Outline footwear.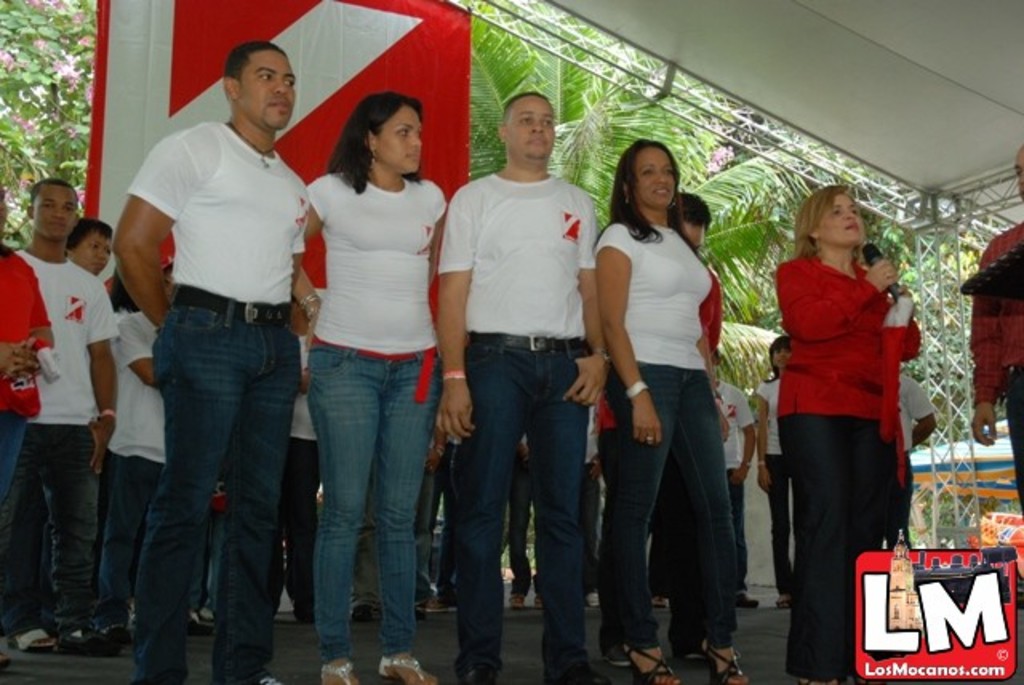
Outline: bbox=[547, 650, 611, 683].
